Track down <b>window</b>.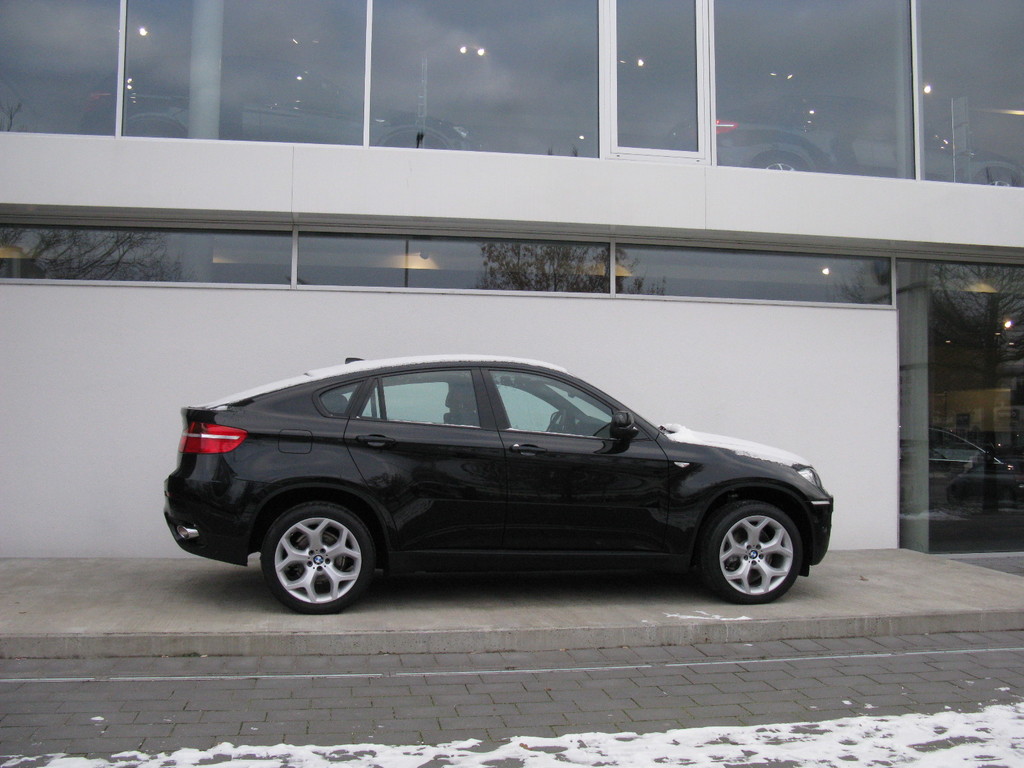
Tracked to (712,10,933,182).
